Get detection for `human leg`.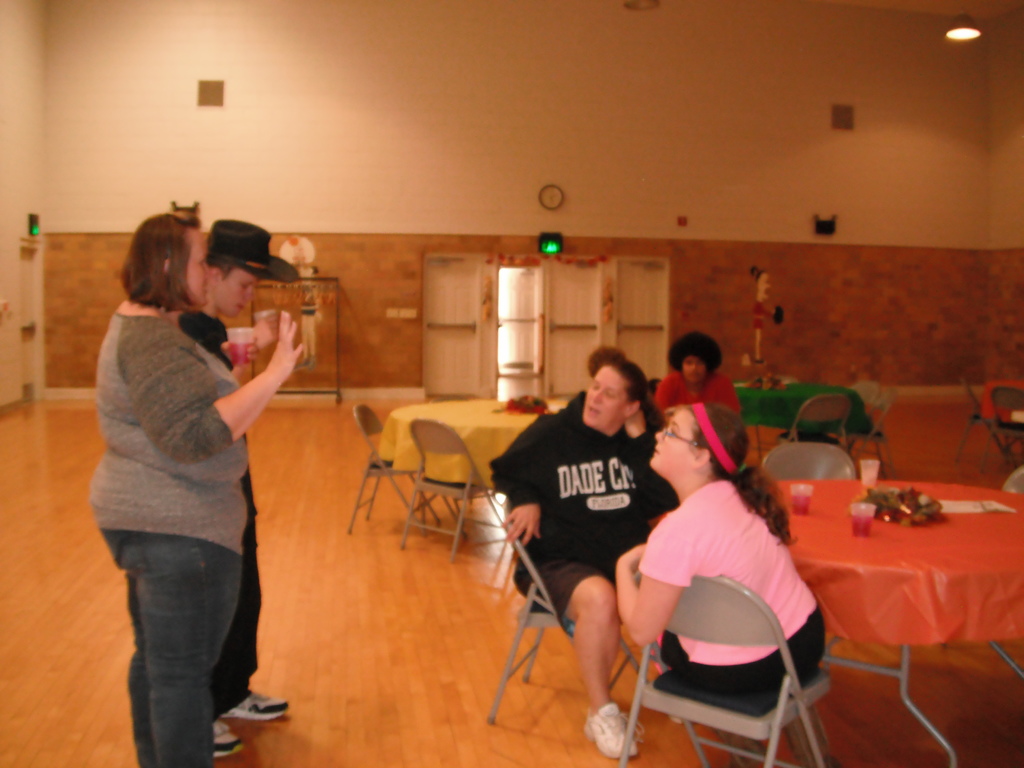
Detection: <bbox>510, 538, 641, 760</bbox>.
